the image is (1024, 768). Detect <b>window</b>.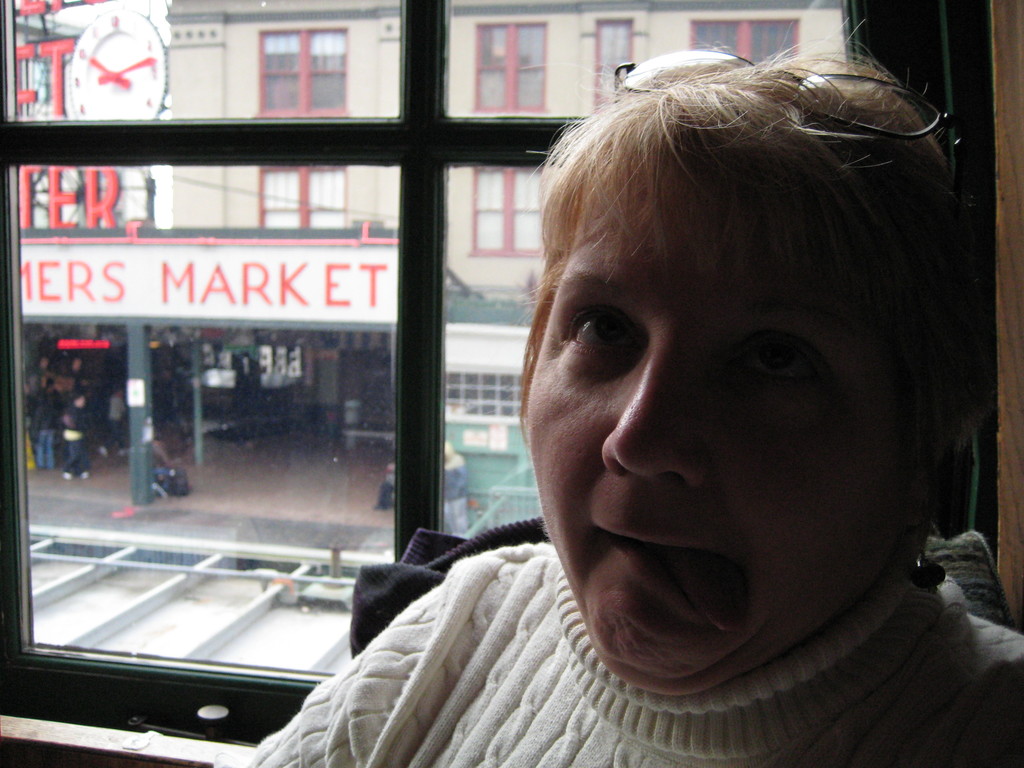
Detection: <bbox>265, 161, 346, 237</bbox>.
